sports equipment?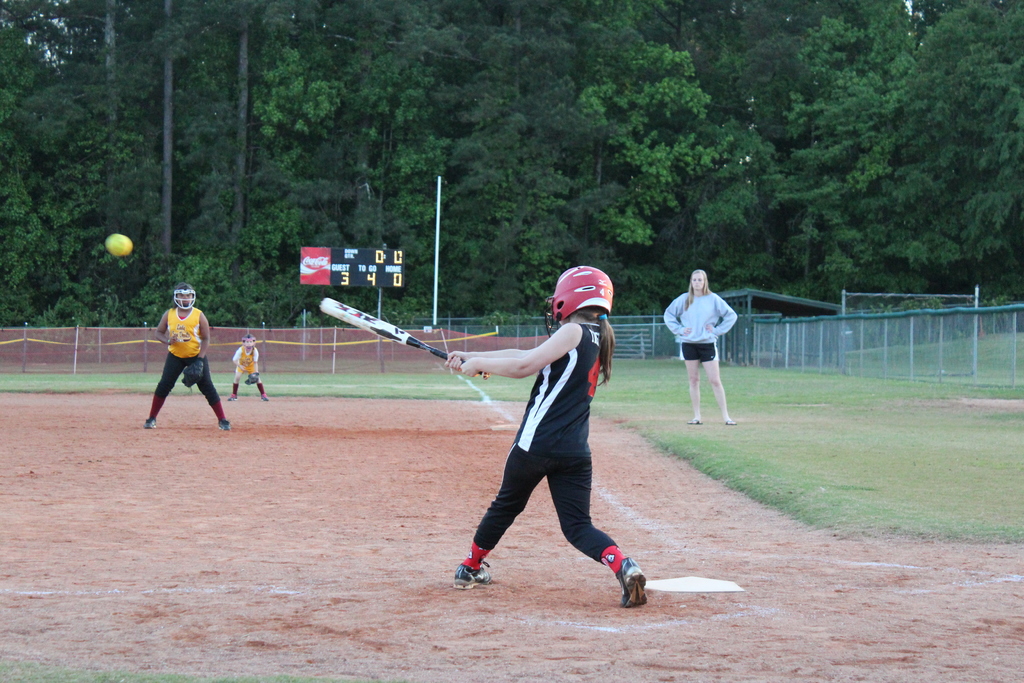
BBox(217, 418, 232, 432)
